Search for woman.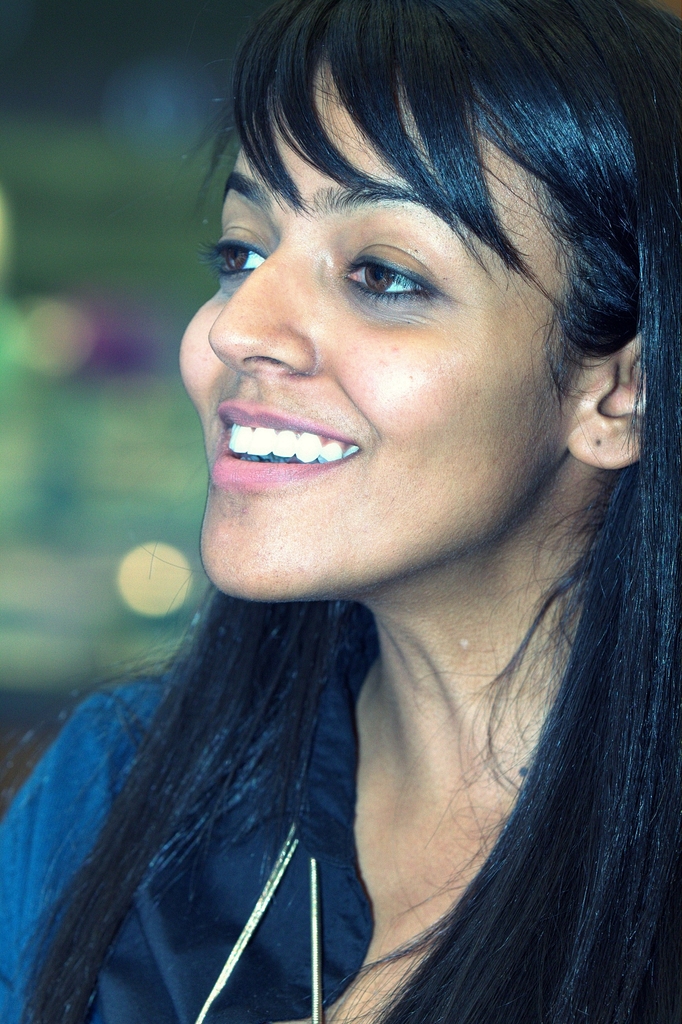
Found at l=28, t=0, r=681, b=1000.
